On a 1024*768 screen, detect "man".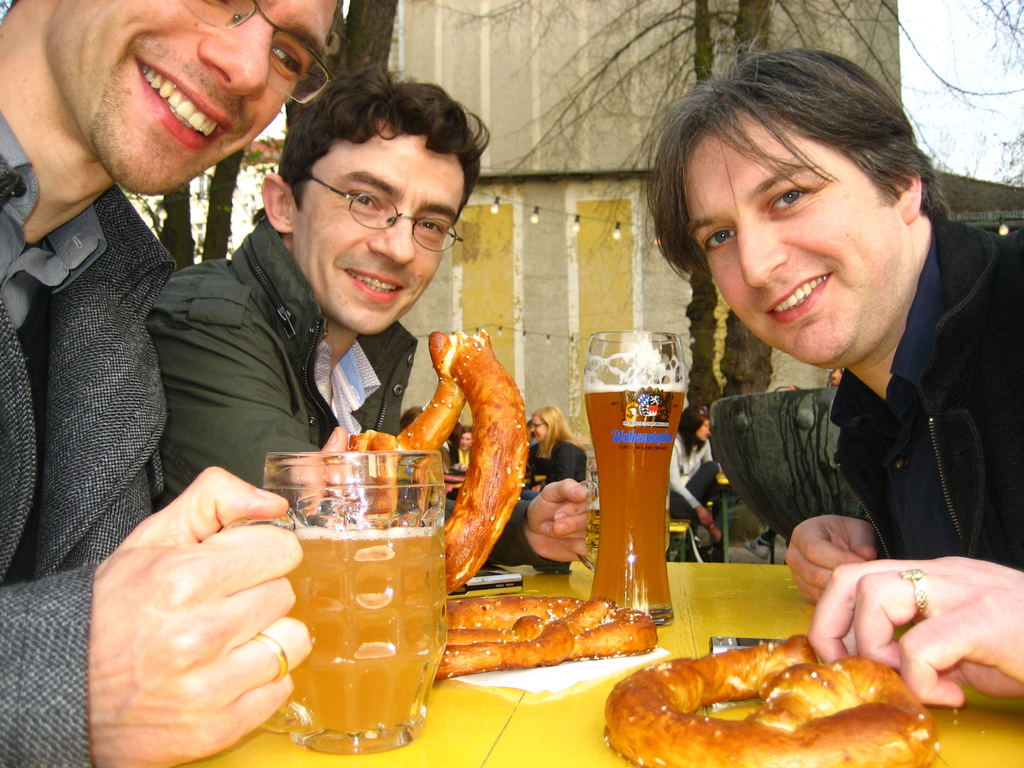
bbox=[149, 60, 592, 574].
